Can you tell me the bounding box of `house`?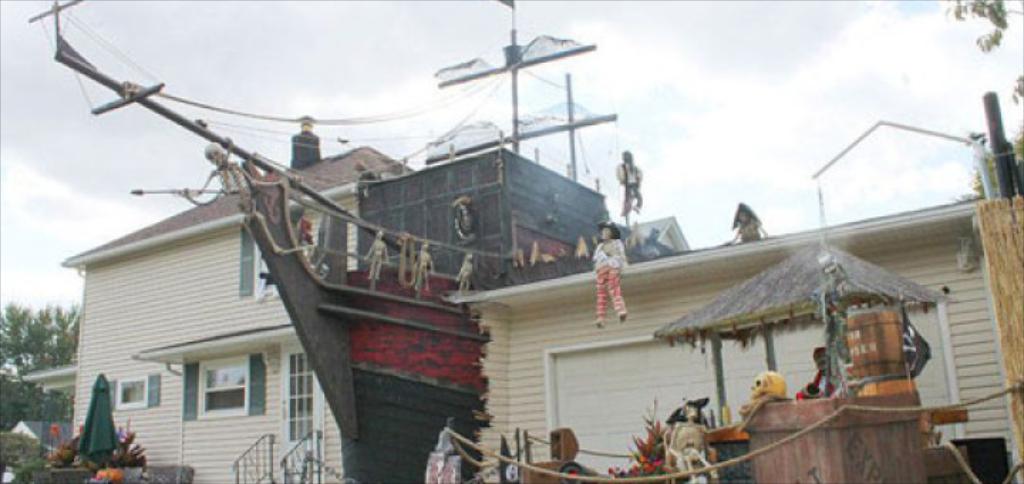
locate(41, 40, 868, 480).
